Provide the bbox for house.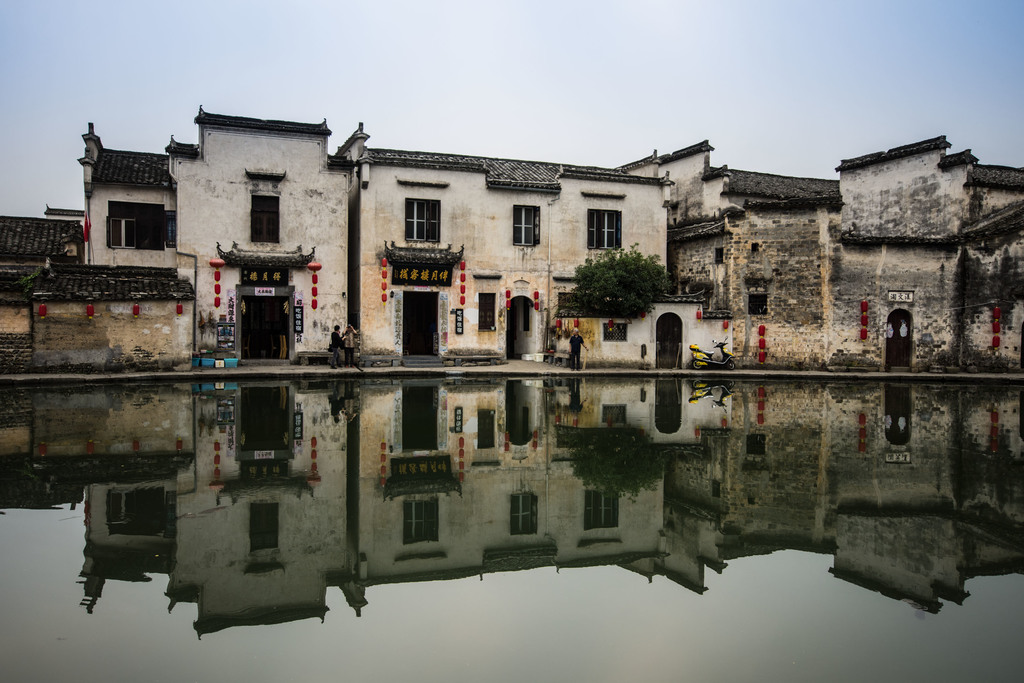
0:206:86:372.
